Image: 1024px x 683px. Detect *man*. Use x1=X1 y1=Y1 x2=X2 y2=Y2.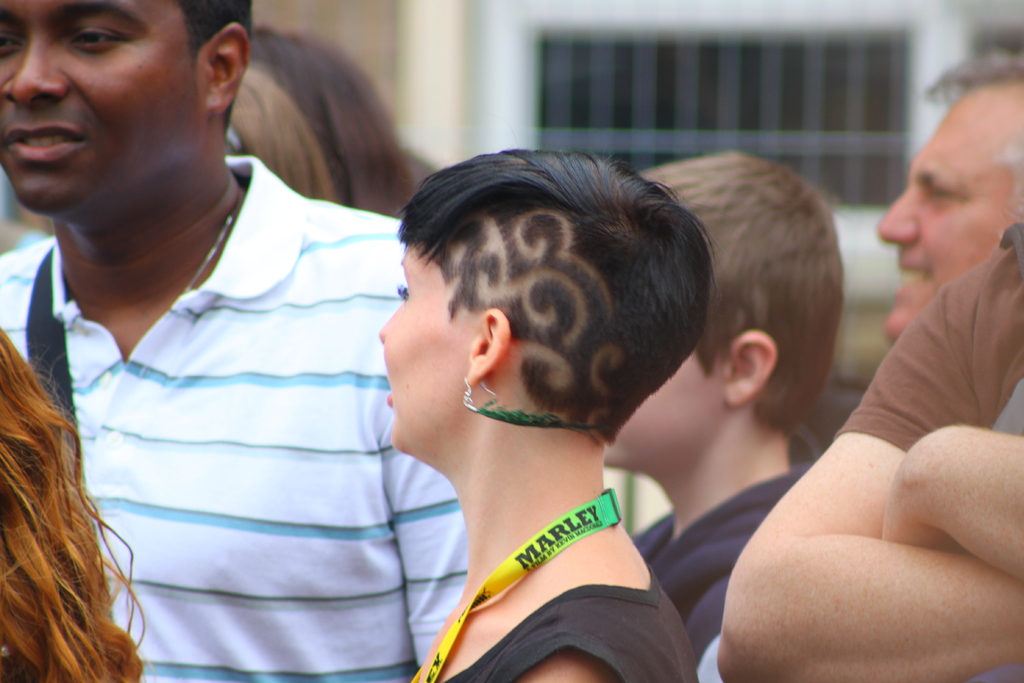
x1=0 y1=0 x2=579 y2=680.
